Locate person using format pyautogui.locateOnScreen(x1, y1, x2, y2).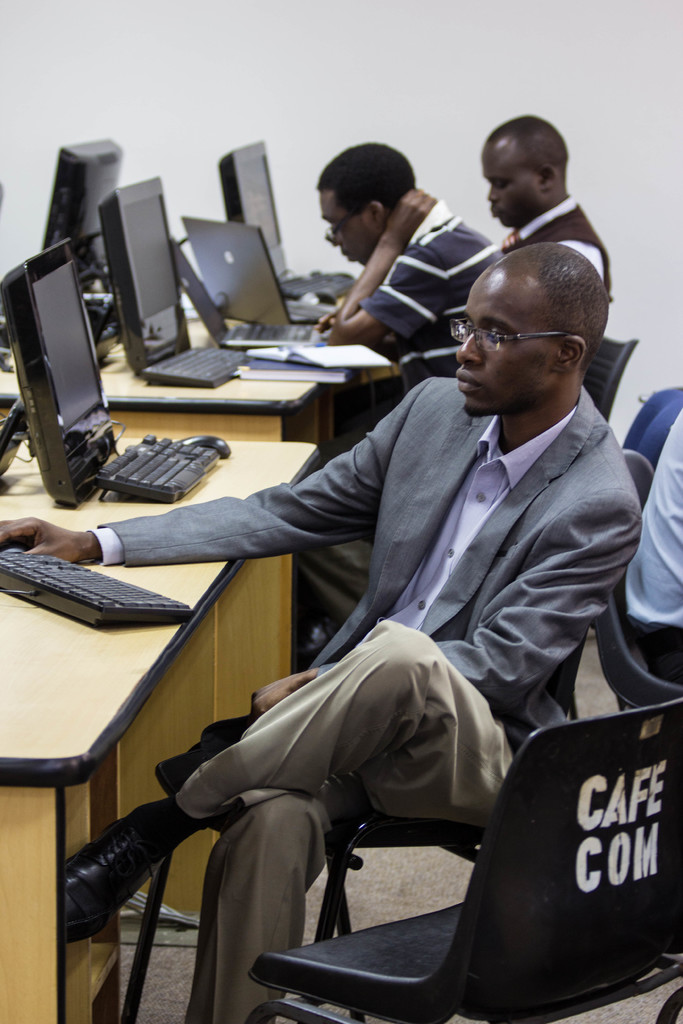
pyautogui.locateOnScreen(317, 194, 502, 409).
